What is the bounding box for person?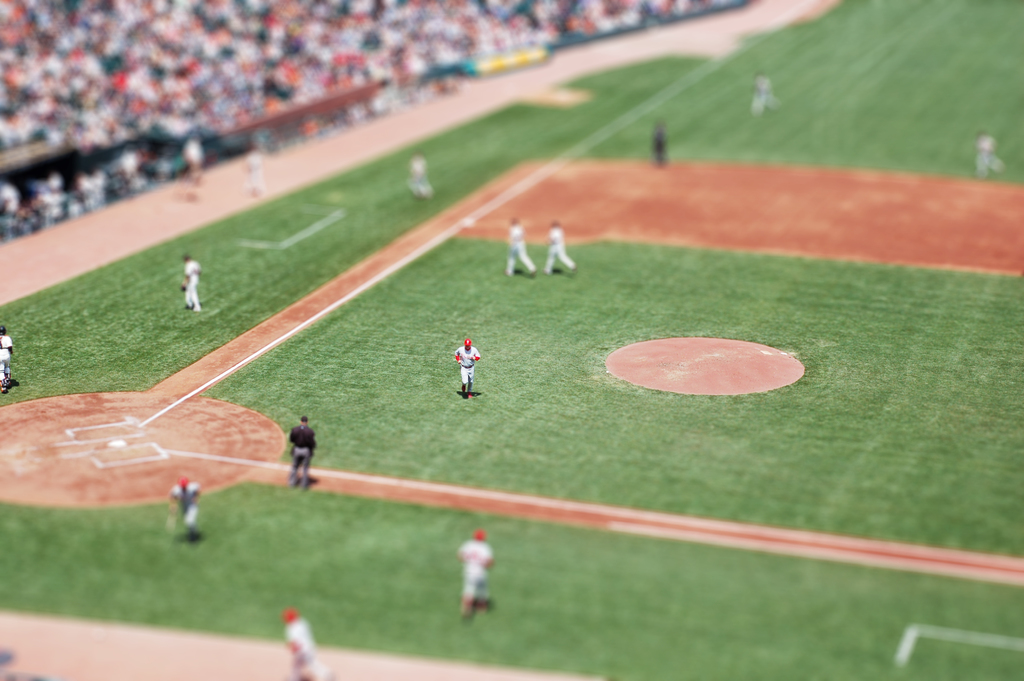
(x1=417, y1=152, x2=435, y2=200).
